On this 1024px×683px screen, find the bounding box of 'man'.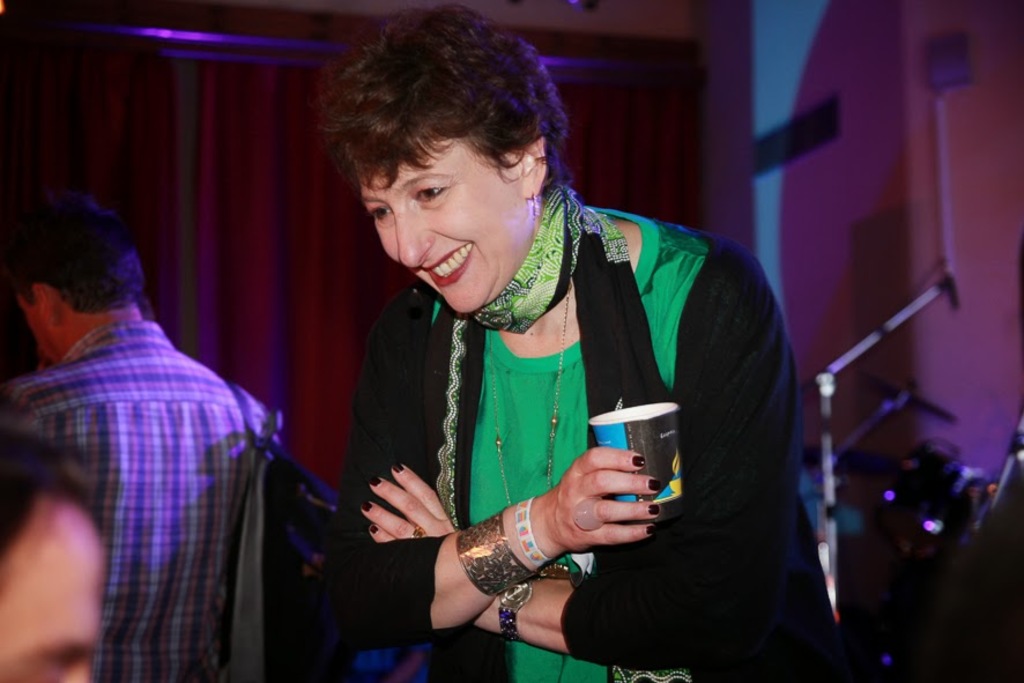
Bounding box: l=9, t=190, r=305, b=662.
